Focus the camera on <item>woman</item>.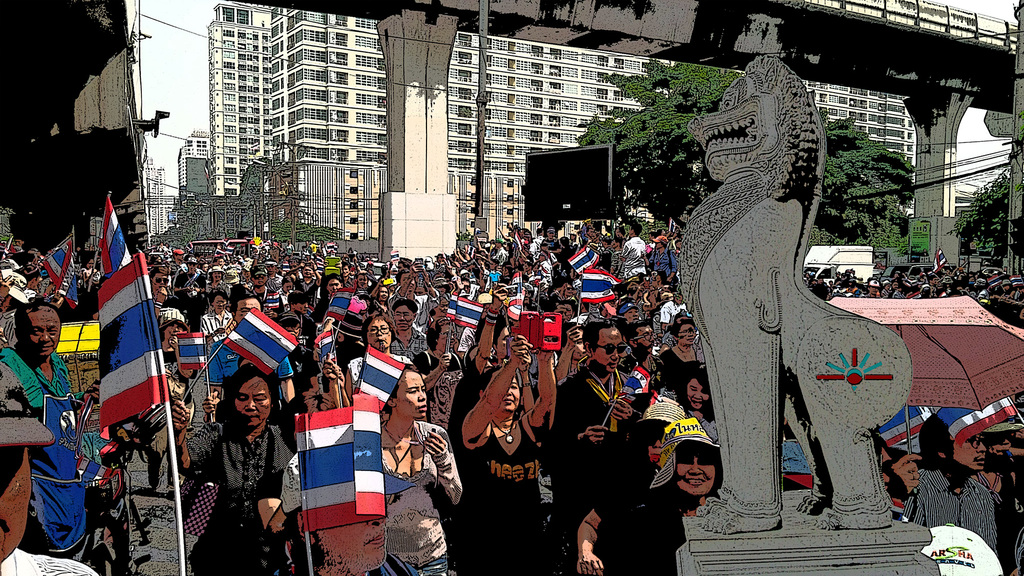
Focus region: x1=456, y1=320, x2=560, y2=575.
